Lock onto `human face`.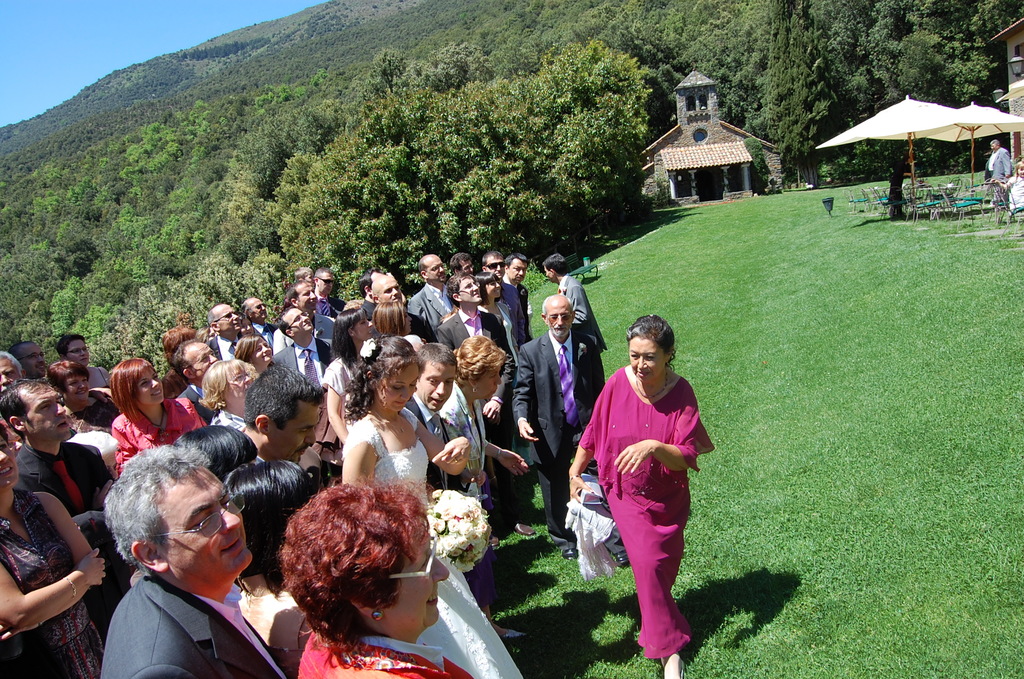
Locked: l=253, t=336, r=273, b=365.
